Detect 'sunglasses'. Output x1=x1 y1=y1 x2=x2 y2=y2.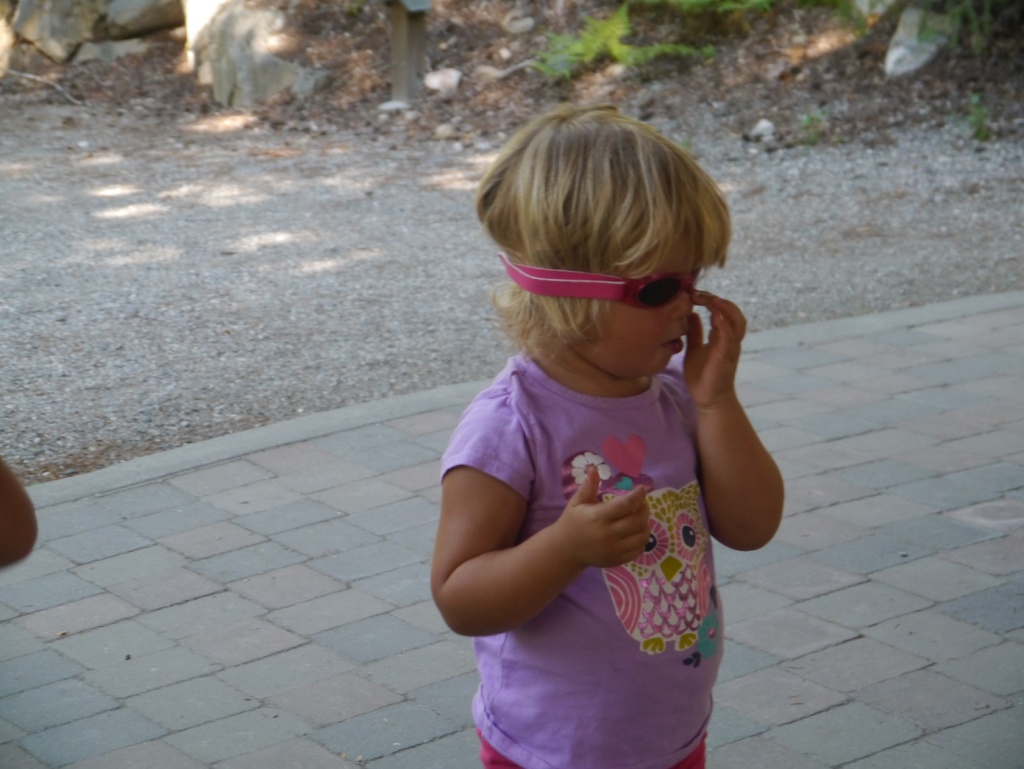
x1=494 y1=252 x2=700 y2=310.
